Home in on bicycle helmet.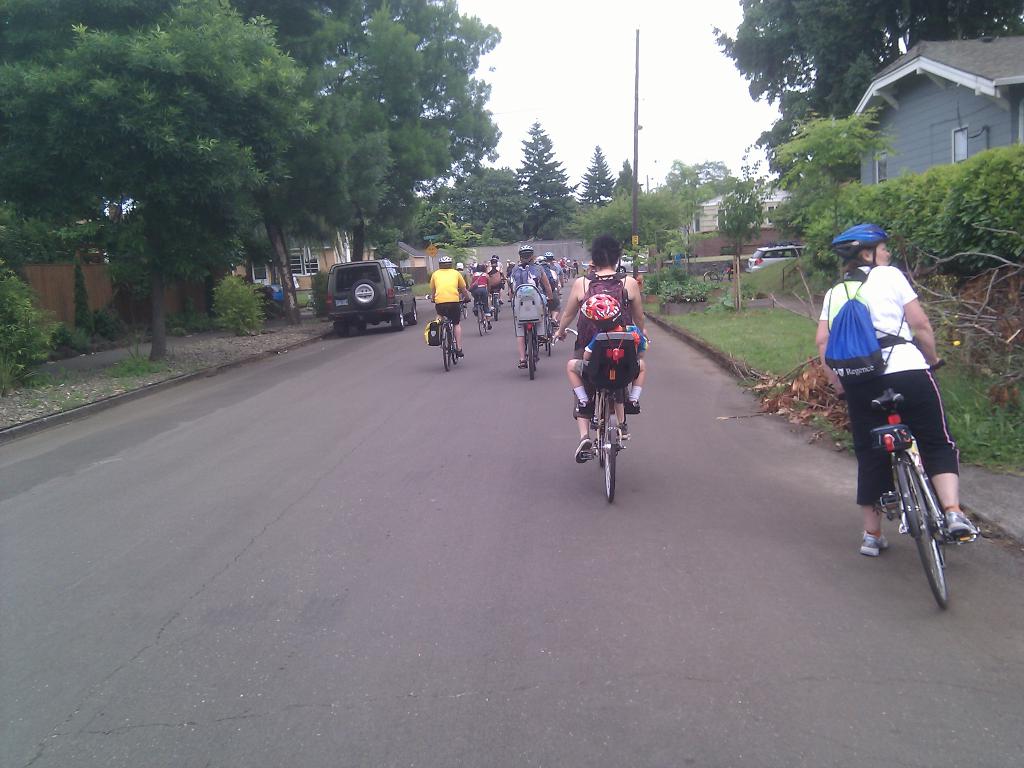
Homed in at l=435, t=257, r=449, b=269.
